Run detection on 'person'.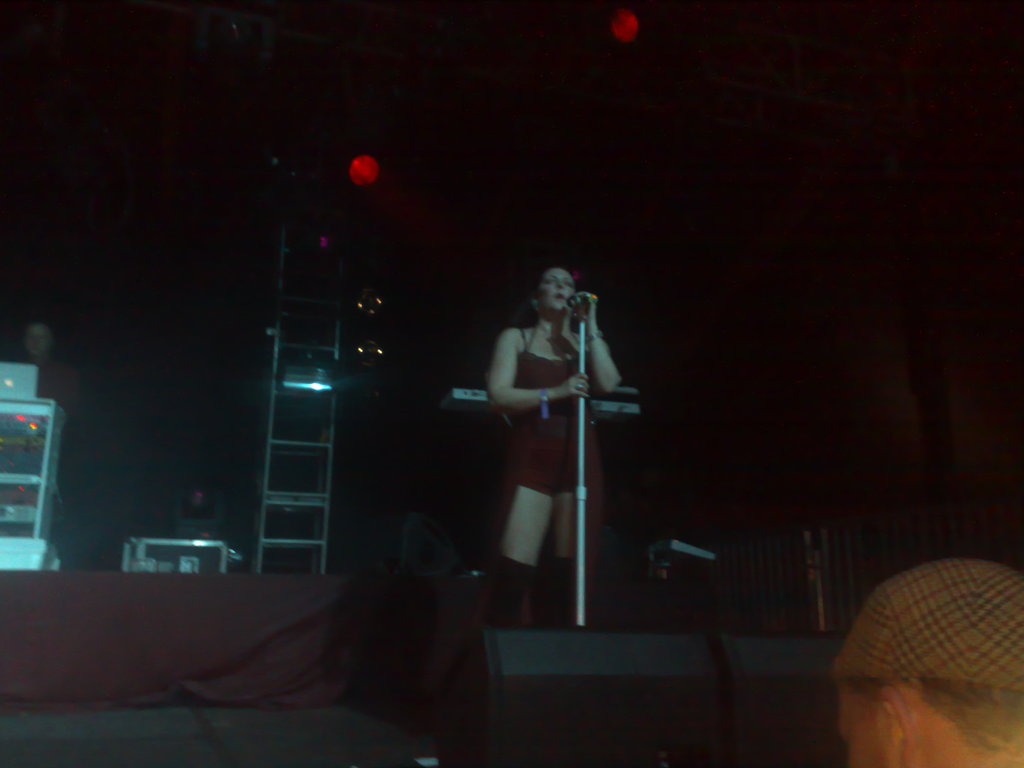
Result: crop(477, 249, 634, 604).
